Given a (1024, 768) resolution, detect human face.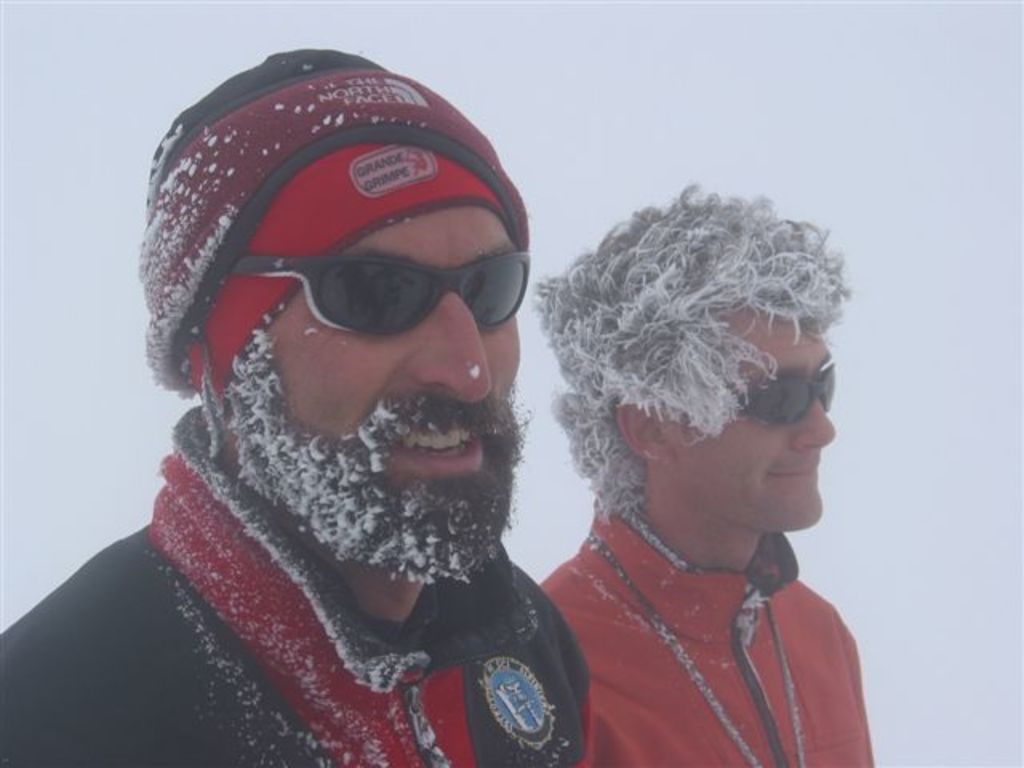
bbox=(264, 208, 523, 504).
